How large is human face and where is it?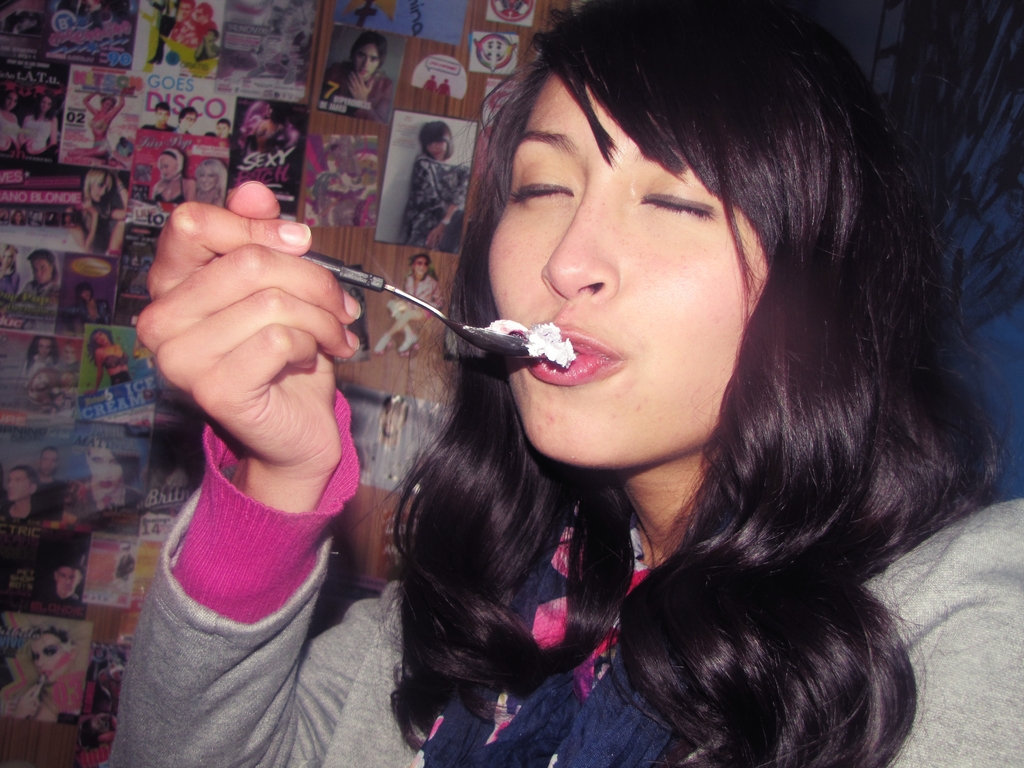
Bounding box: rect(36, 339, 51, 358).
